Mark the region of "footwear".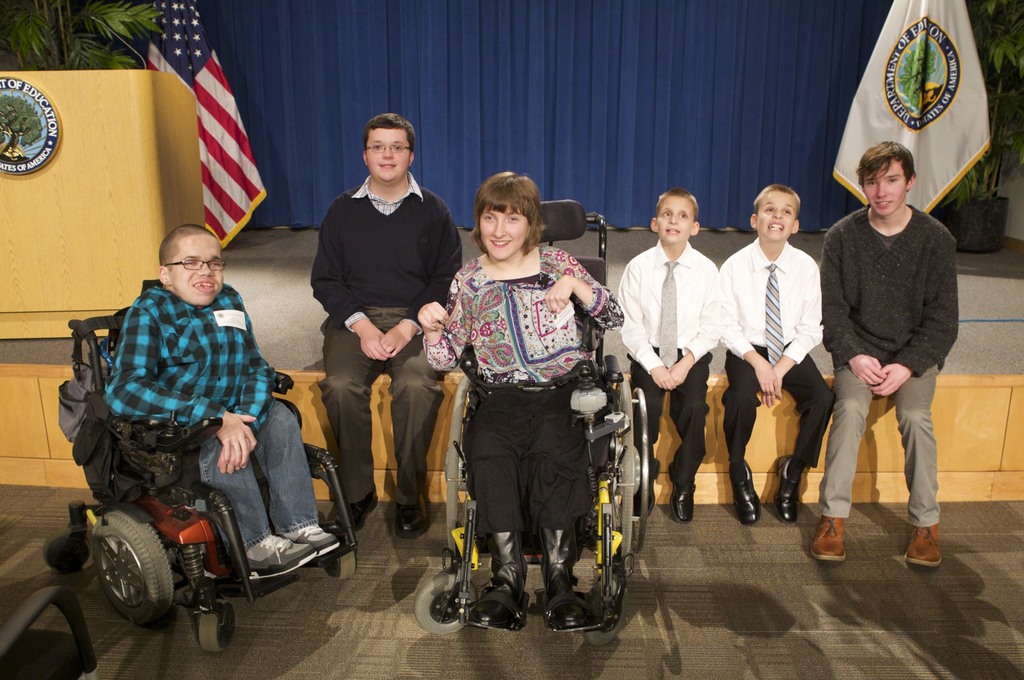
Region: left=812, top=516, right=845, bottom=560.
